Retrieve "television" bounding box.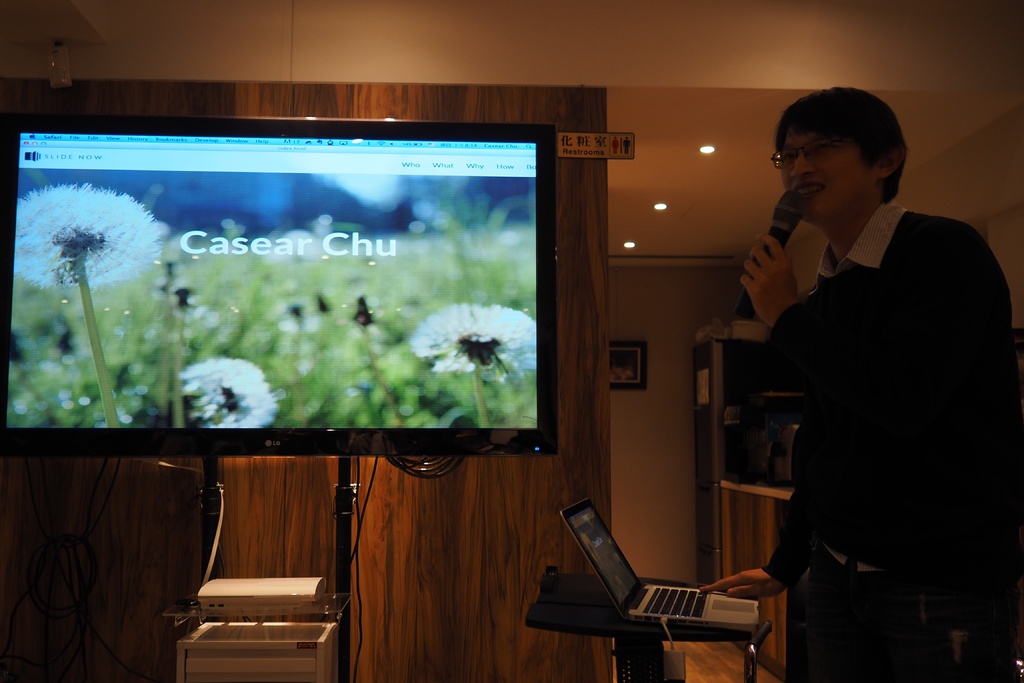
Bounding box: {"x1": 0, "y1": 112, "x2": 557, "y2": 457}.
